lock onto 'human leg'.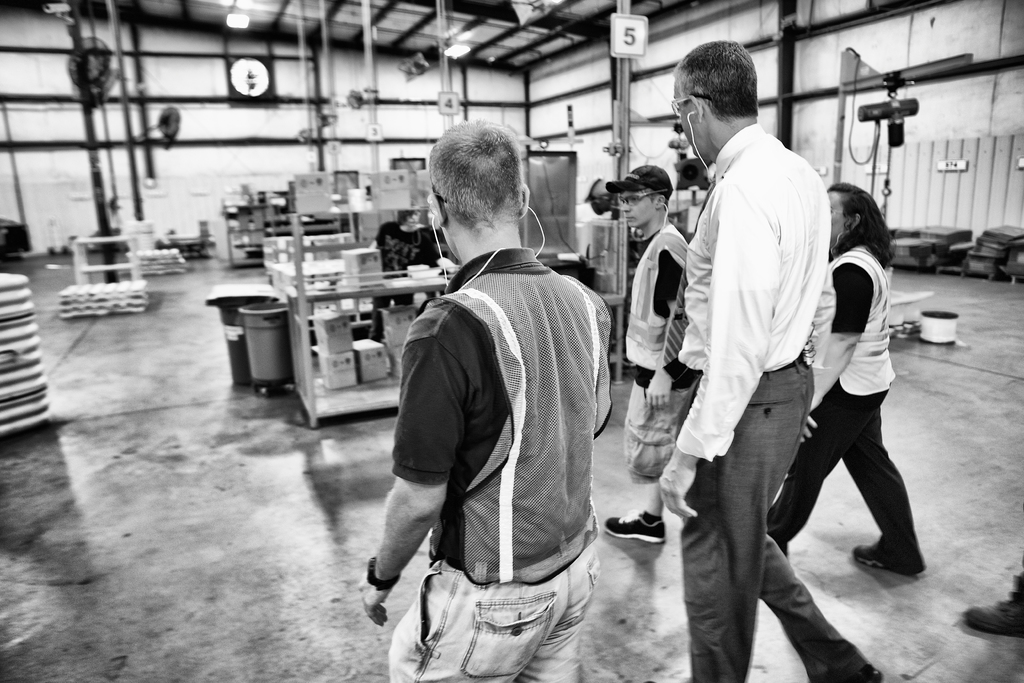
Locked: box(850, 420, 930, 564).
